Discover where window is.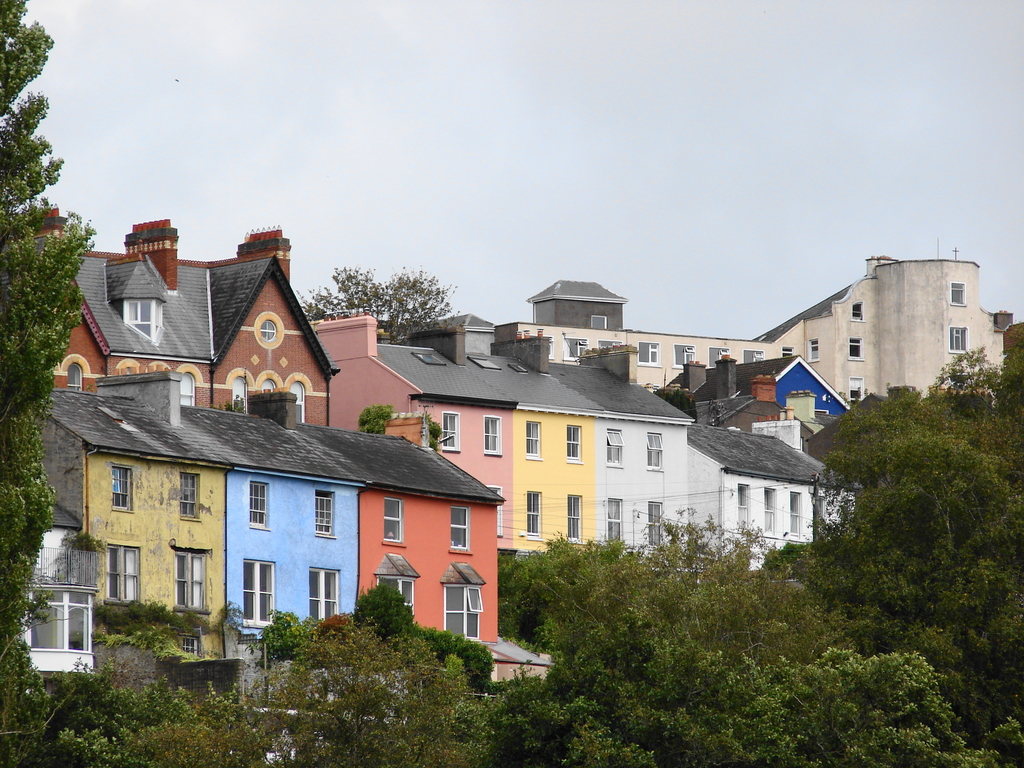
Discovered at x1=382 y1=500 x2=402 y2=542.
